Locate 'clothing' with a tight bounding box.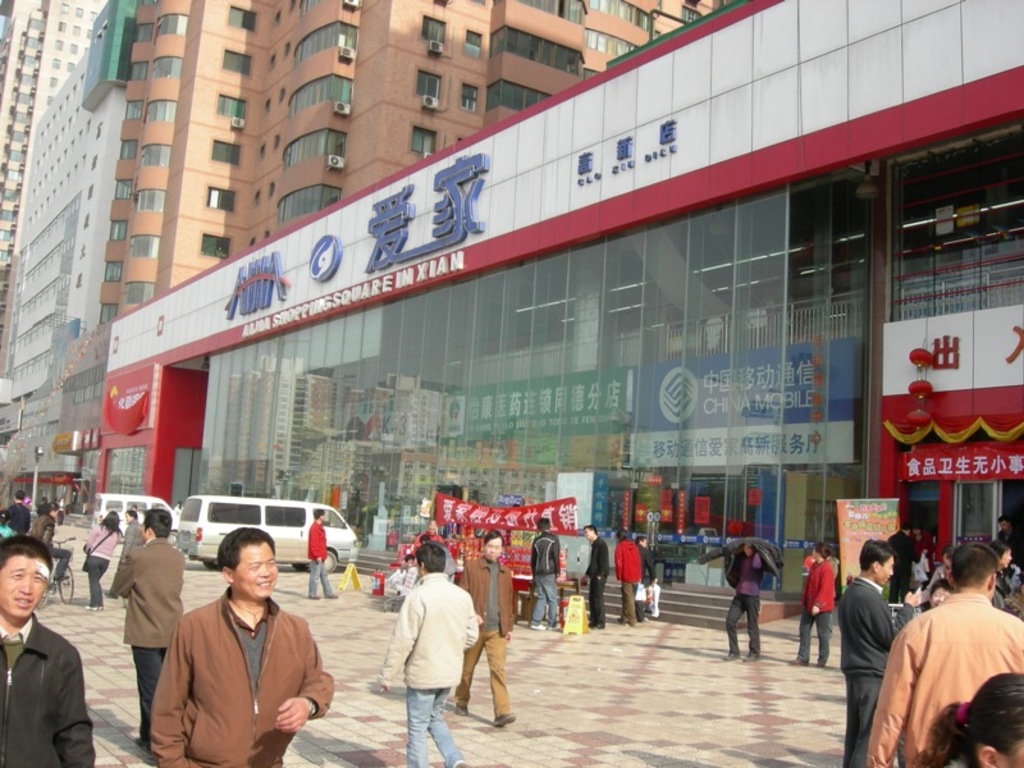
[left=896, top=544, right=923, bottom=596].
